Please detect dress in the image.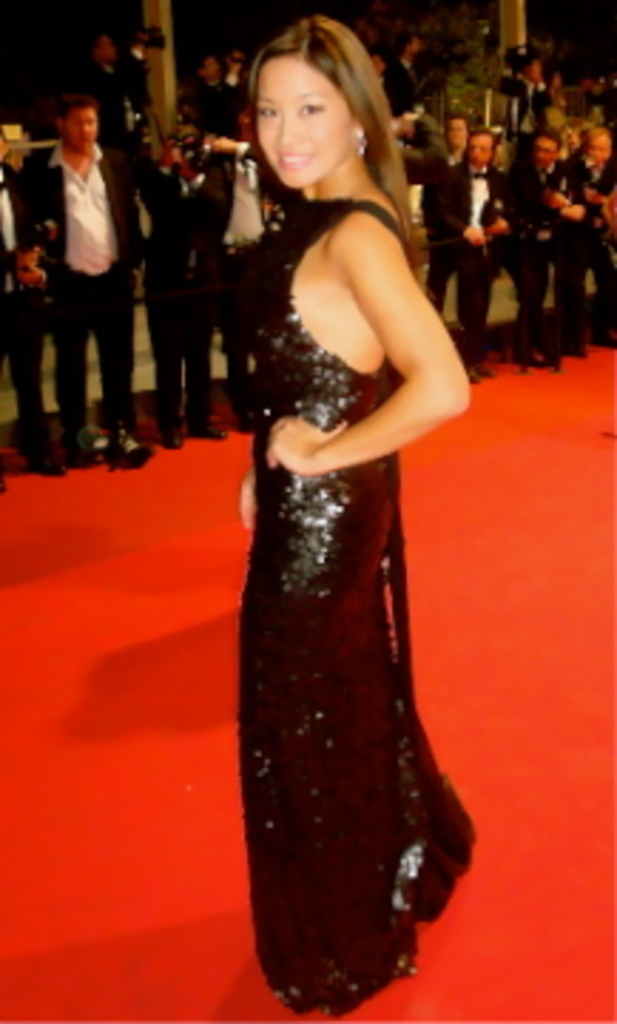
l=233, t=199, r=478, b=1021.
